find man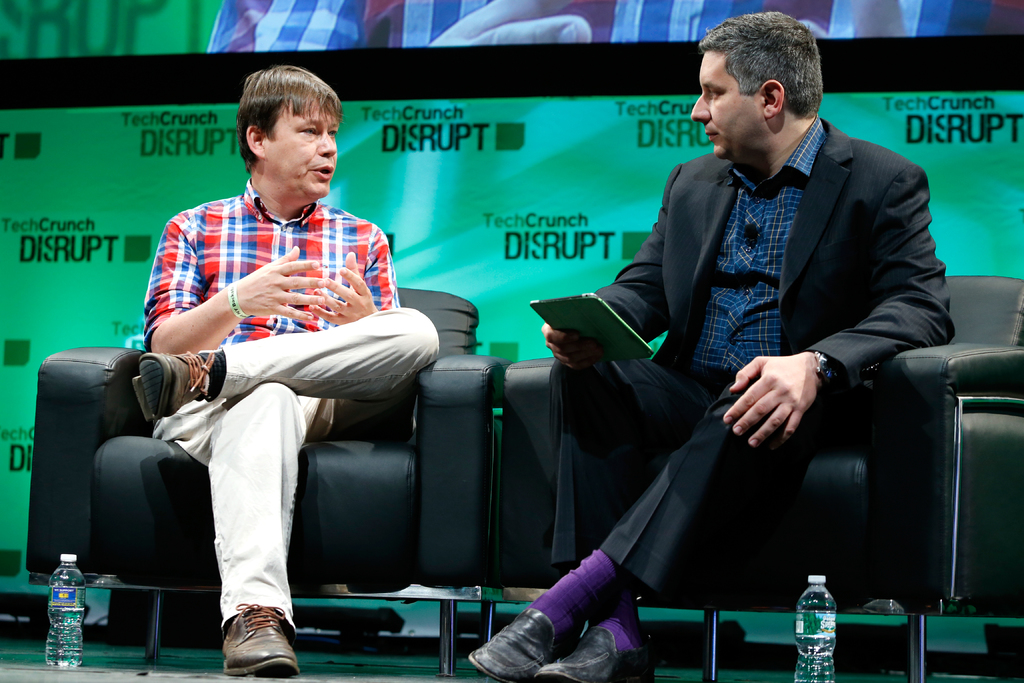
(left=460, top=9, right=963, bottom=682)
